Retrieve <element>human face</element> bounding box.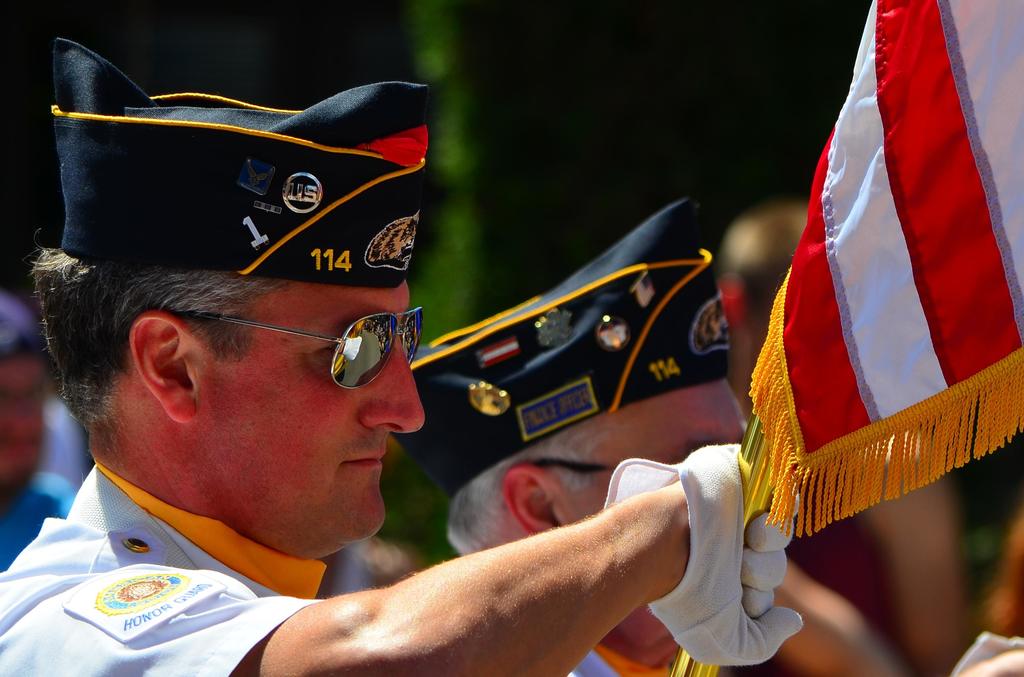
Bounding box: (x1=564, y1=381, x2=749, y2=659).
